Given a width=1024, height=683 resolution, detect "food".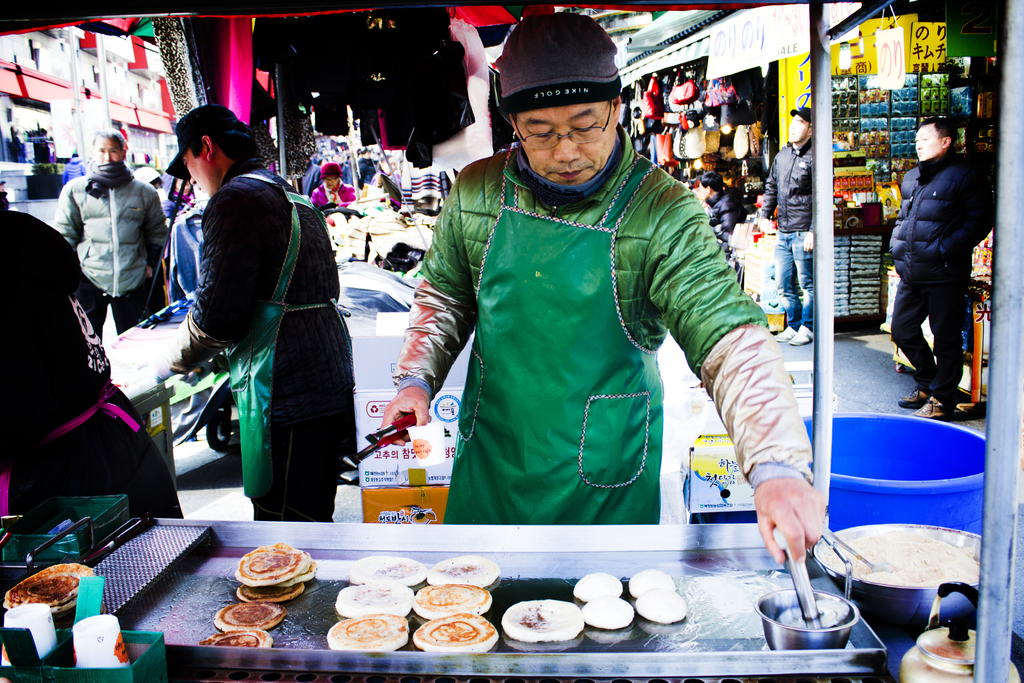
(346, 554, 427, 589).
